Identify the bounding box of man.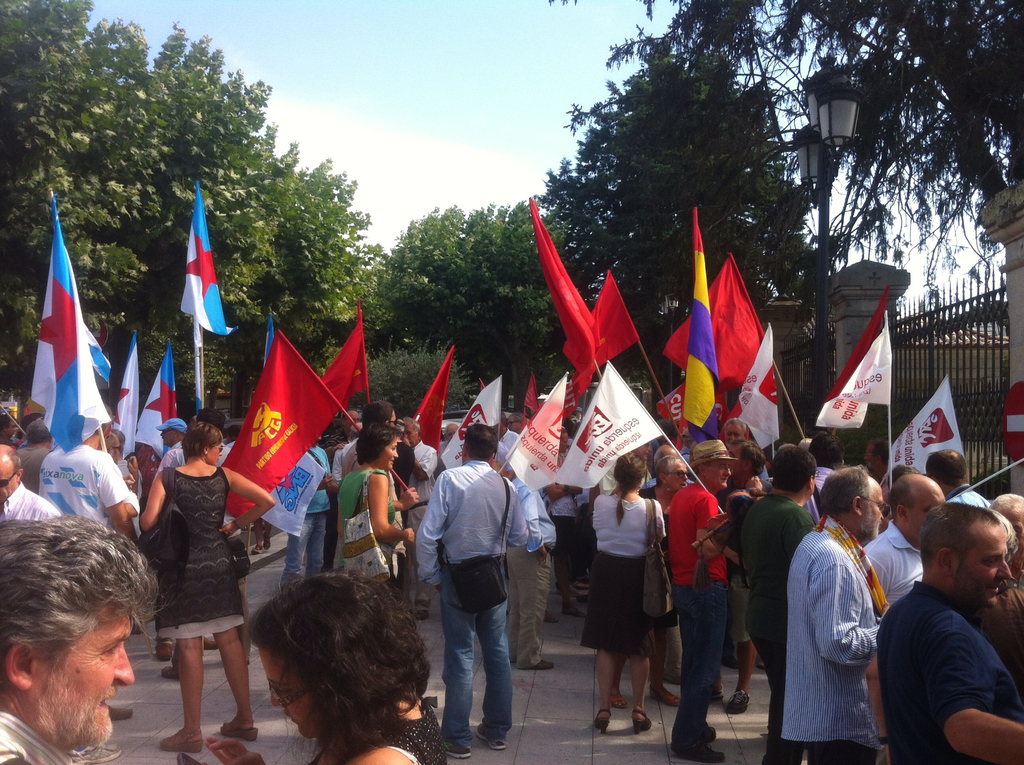
x1=720 y1=414 x2=747 y2=465.
